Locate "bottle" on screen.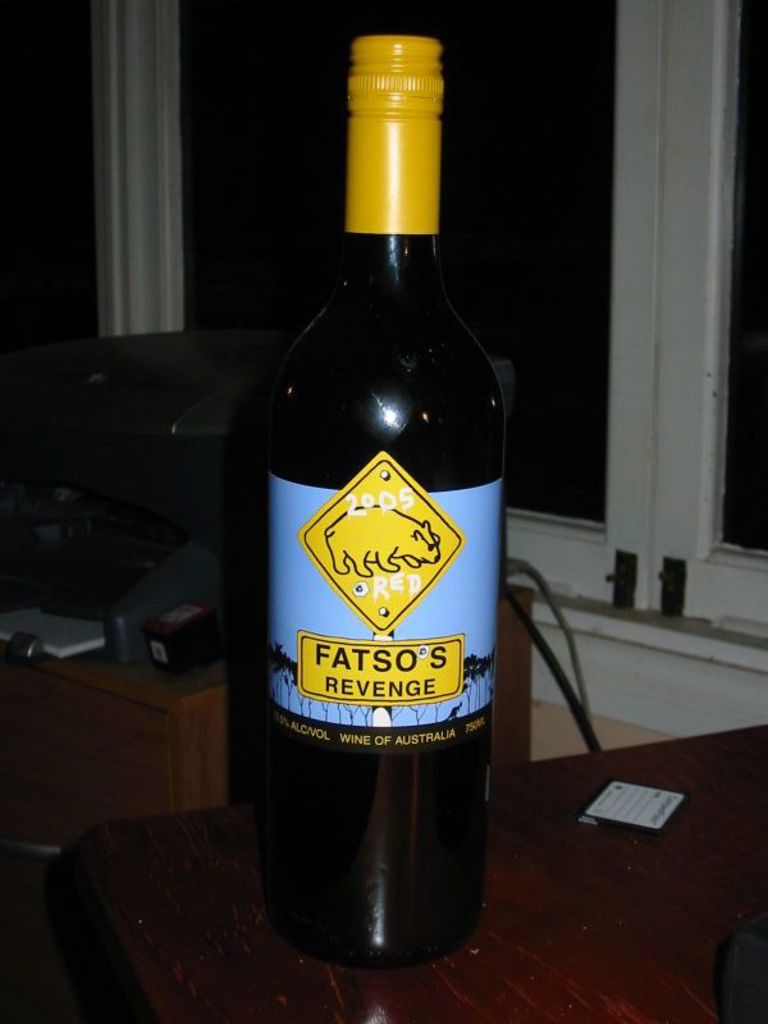
On screen at 253 45 508 961.
